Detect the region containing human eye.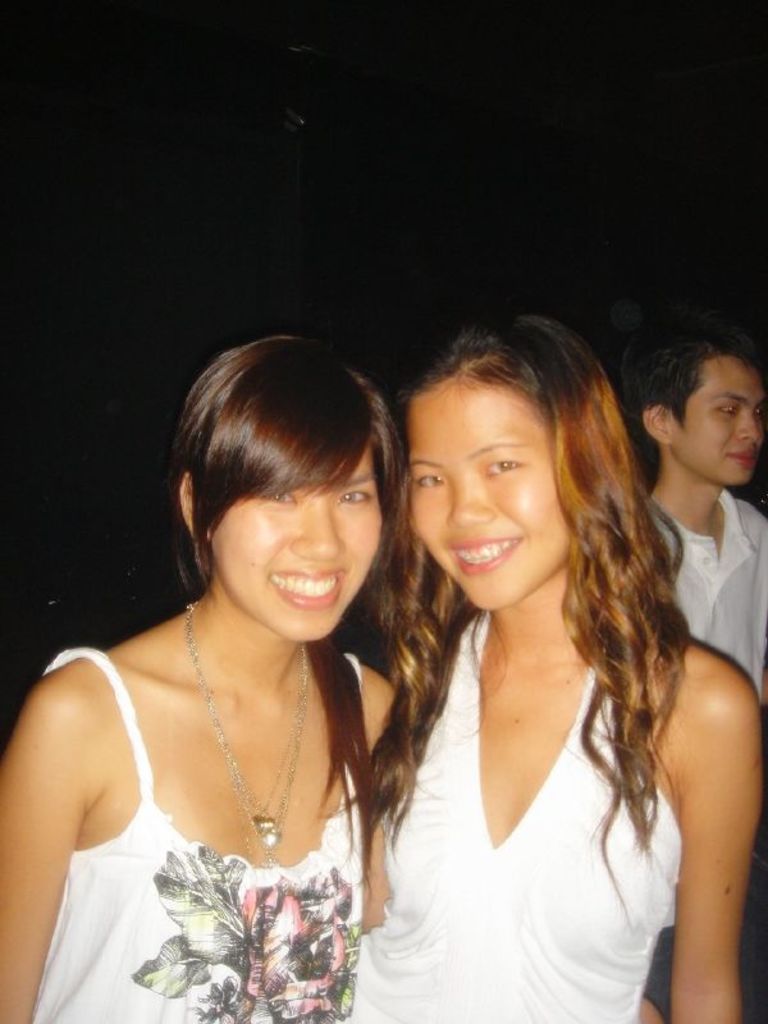
{"left": 335, "top": 488, "right": 376, "bottom": 508}.
